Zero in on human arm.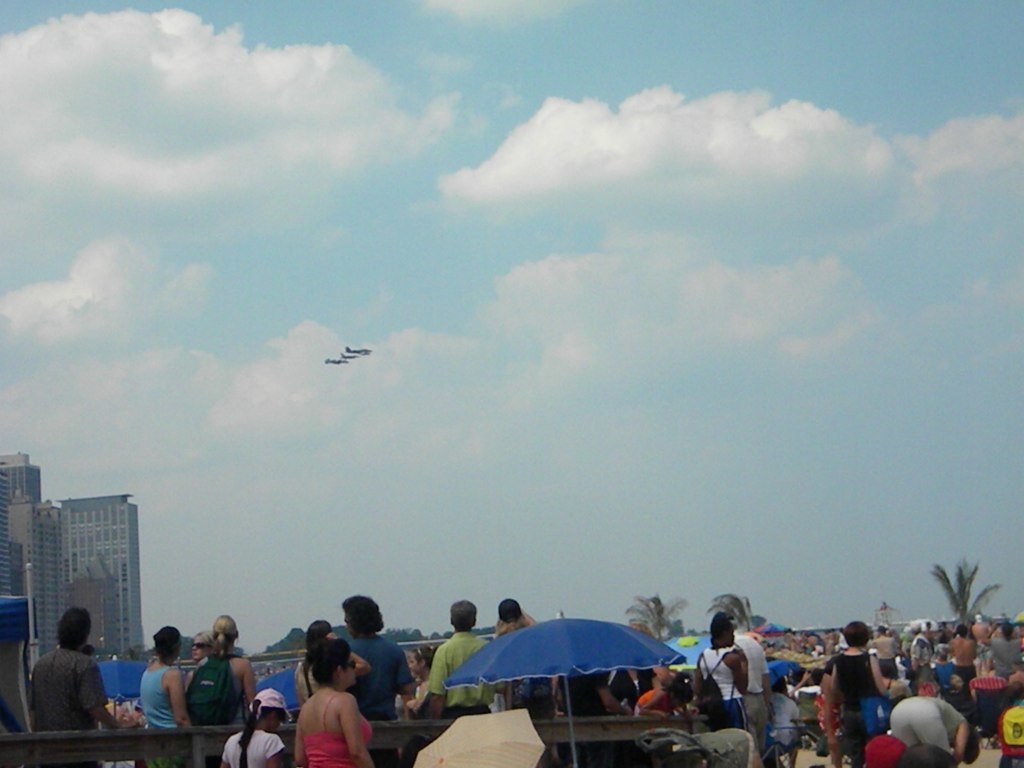
Zeroed in: pyautogui.locateOnScreen(338, 697, 381, 767).
